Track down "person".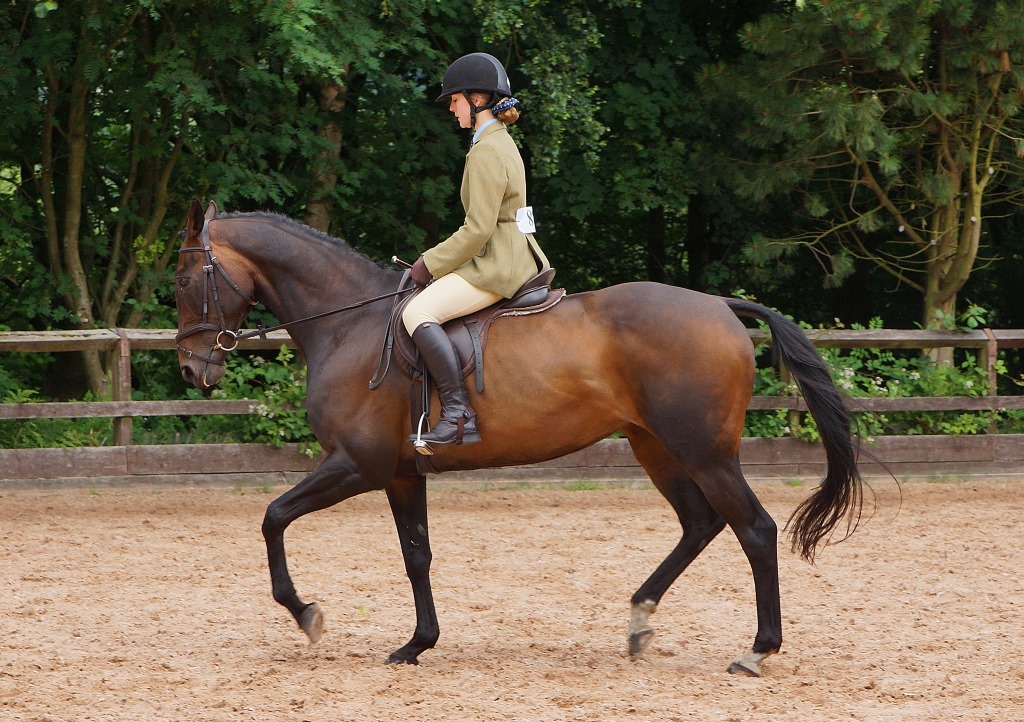
Tracked to (397,51,558,454).
